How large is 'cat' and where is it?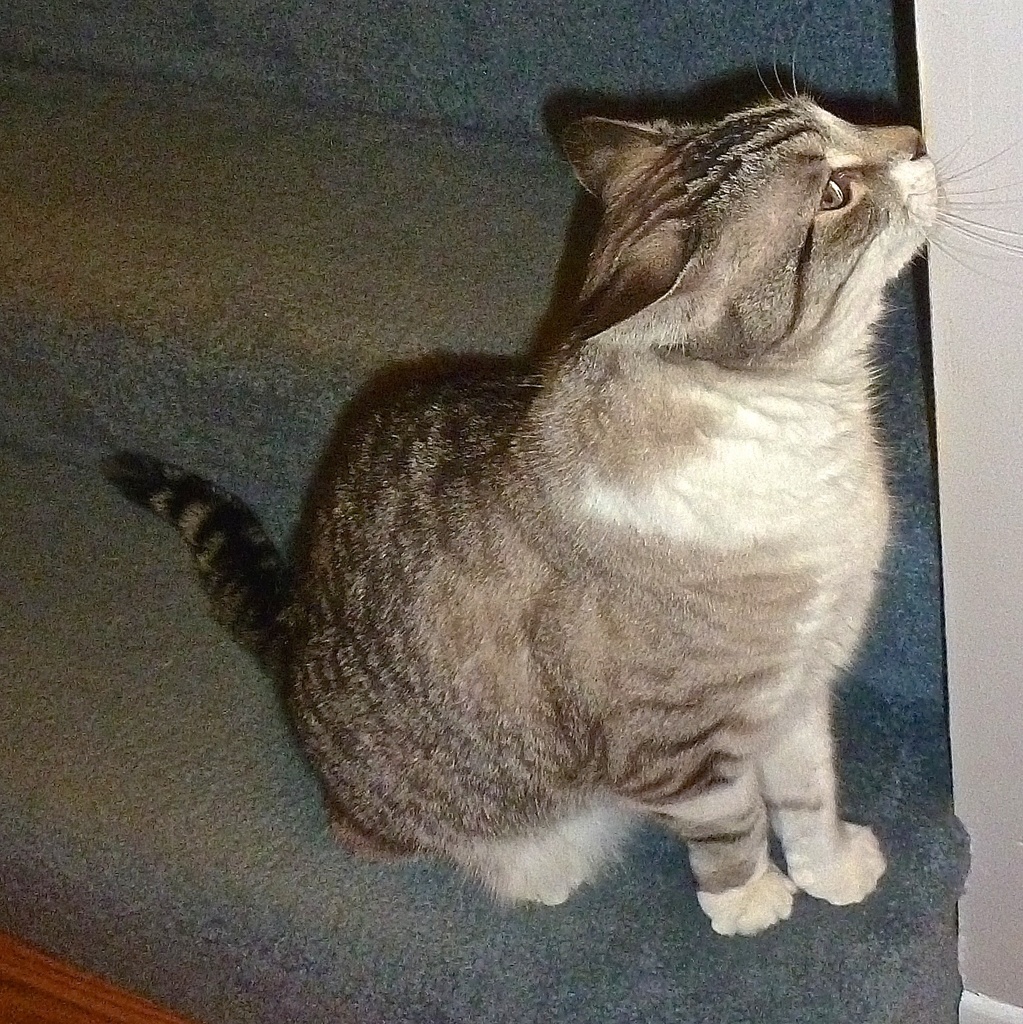
Bounding box: 97, 24, 1020, 942.
